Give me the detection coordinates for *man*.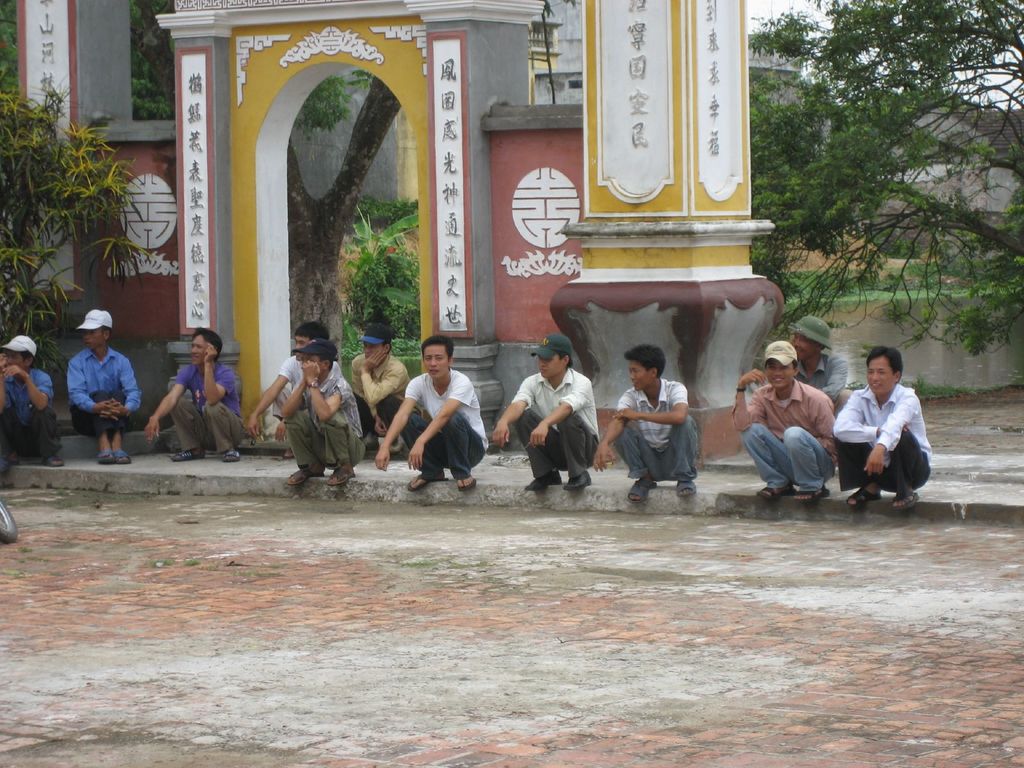
[0,332,67,470].
